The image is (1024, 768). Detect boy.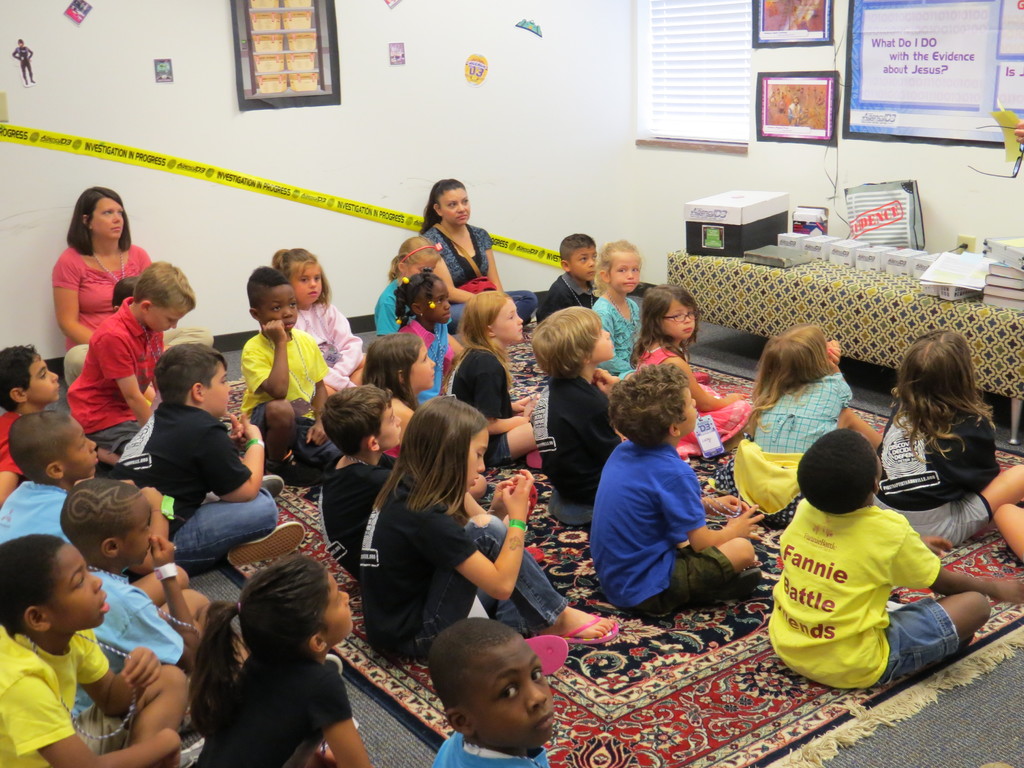
Detection: [x1=541, y1=232, x2=605, y2=325].
